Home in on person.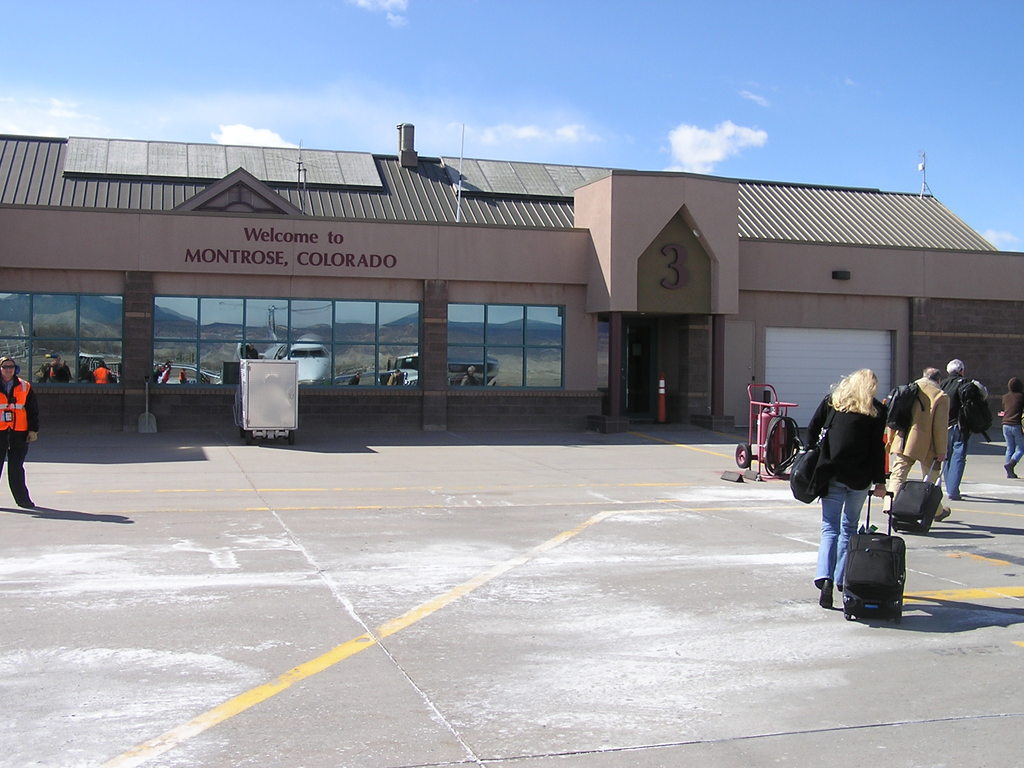
Homed in at 803:368:886:614.
